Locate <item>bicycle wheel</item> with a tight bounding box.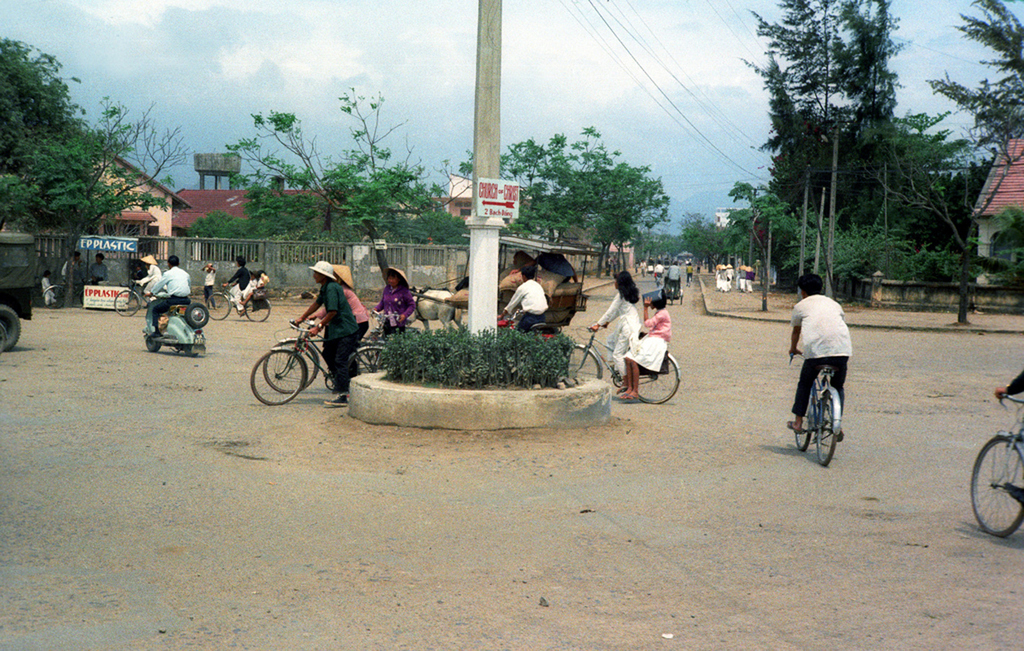
BBox(265, 337, 321, 395).
